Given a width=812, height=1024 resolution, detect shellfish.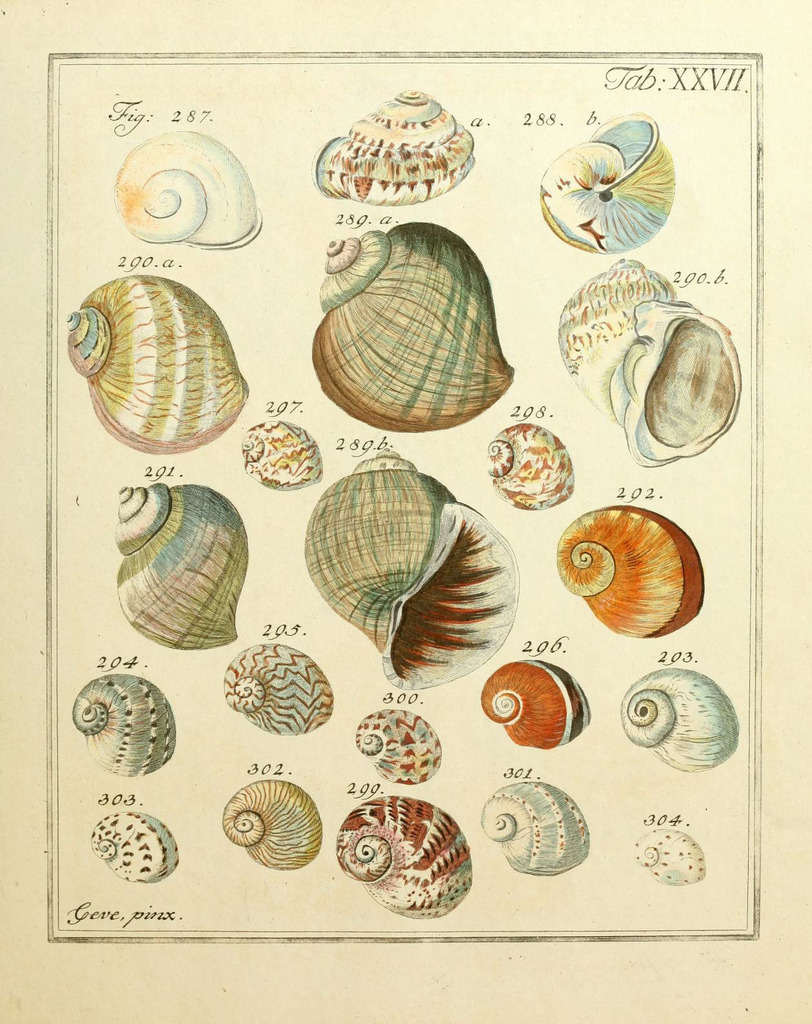
box=[68, 669, 180, 785].
